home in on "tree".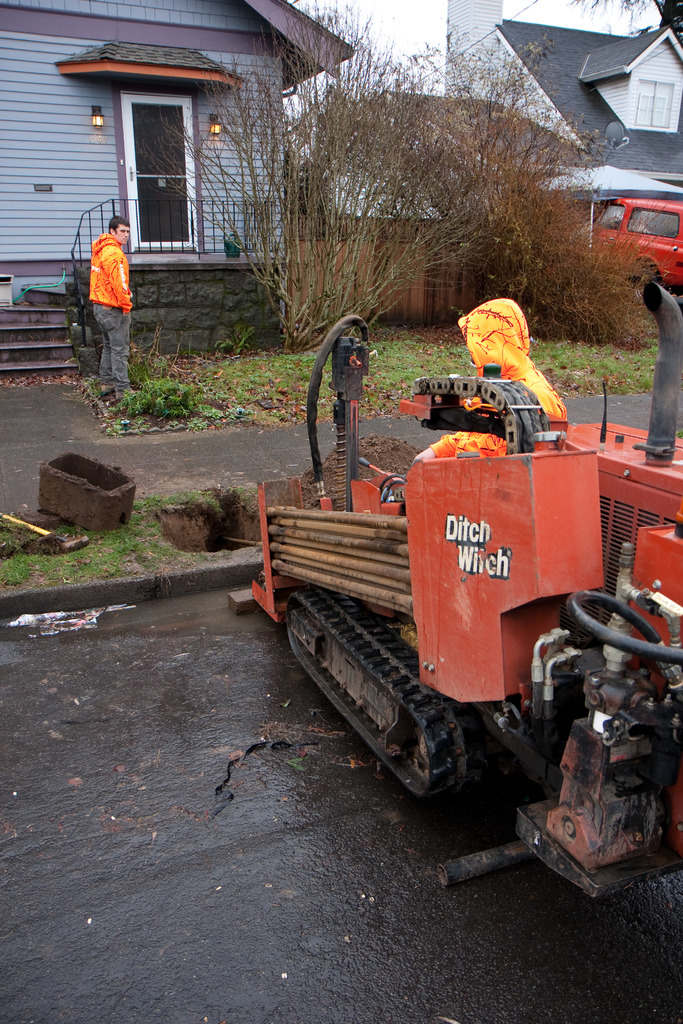
Homed in at (351,23,661,345).
